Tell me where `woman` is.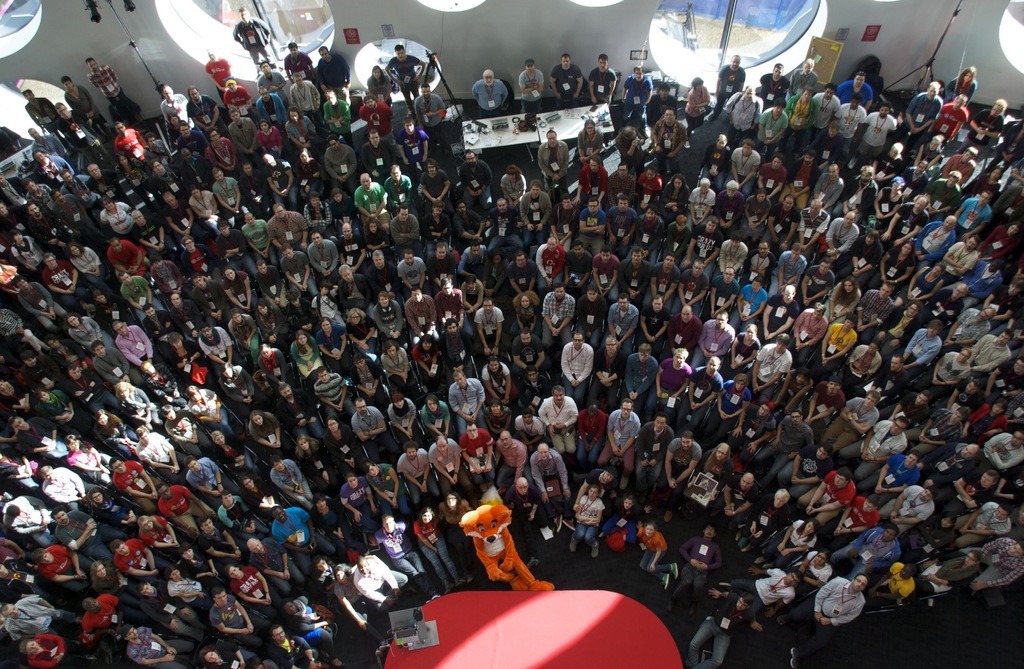
`woman` is at <bbox>716, 323, 761, 383</bbox>.
